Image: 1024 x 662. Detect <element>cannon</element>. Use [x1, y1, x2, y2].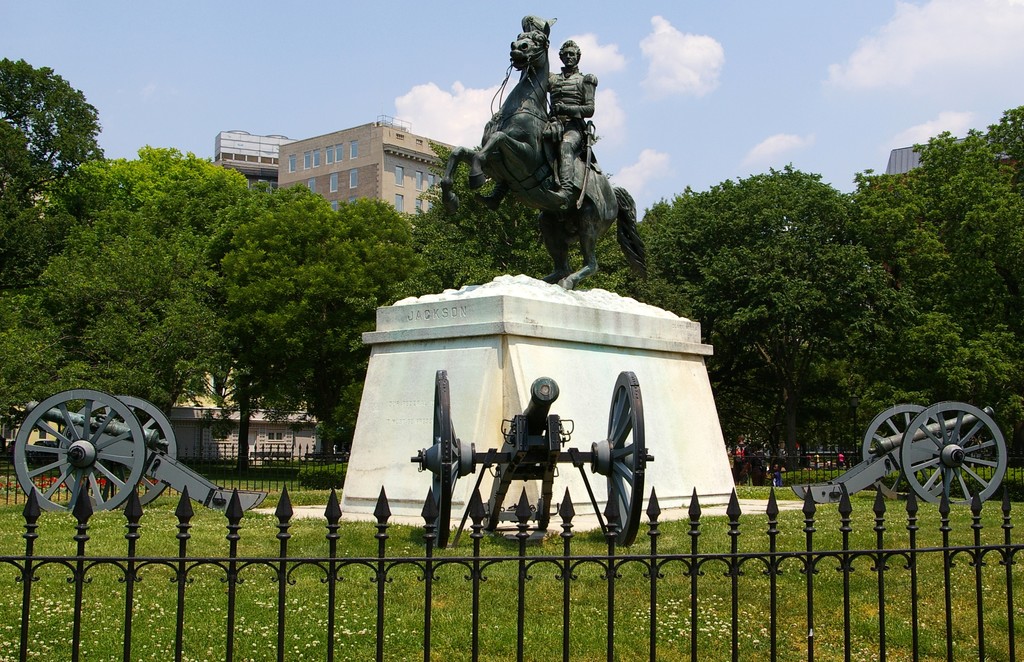
[15, 390, 269, 519].
